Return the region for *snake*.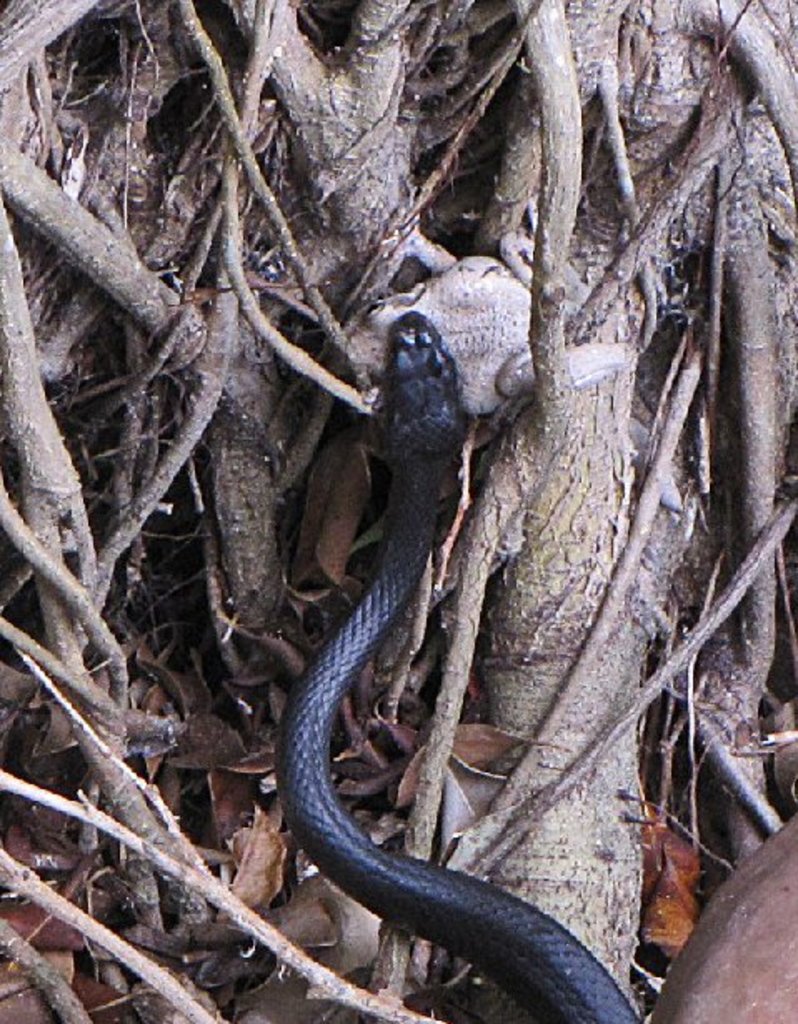
[278, 313, 640, 1022].
